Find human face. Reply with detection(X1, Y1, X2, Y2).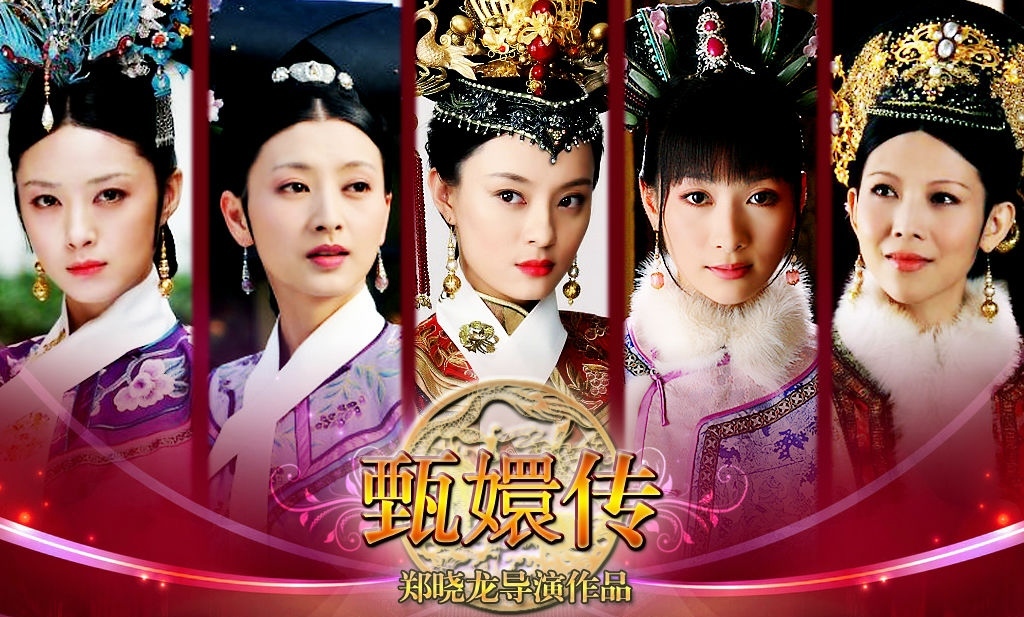
detection(14, 125, 157, 303).
